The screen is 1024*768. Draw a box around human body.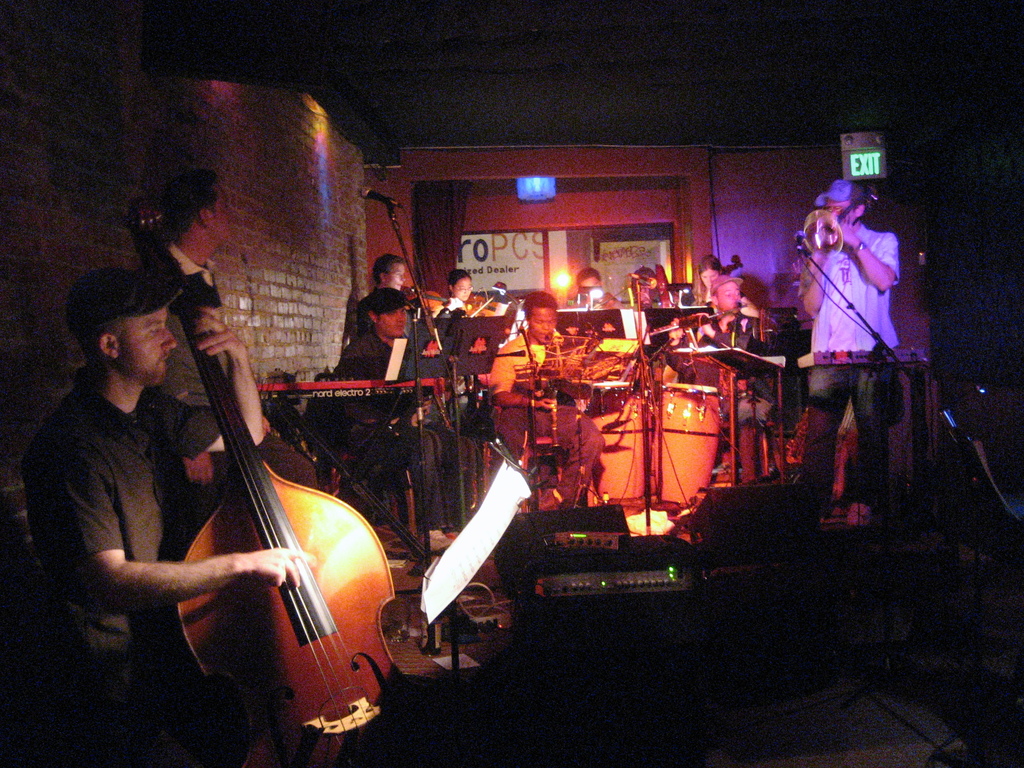
left=365, top=258, right=405, bottom=283.
